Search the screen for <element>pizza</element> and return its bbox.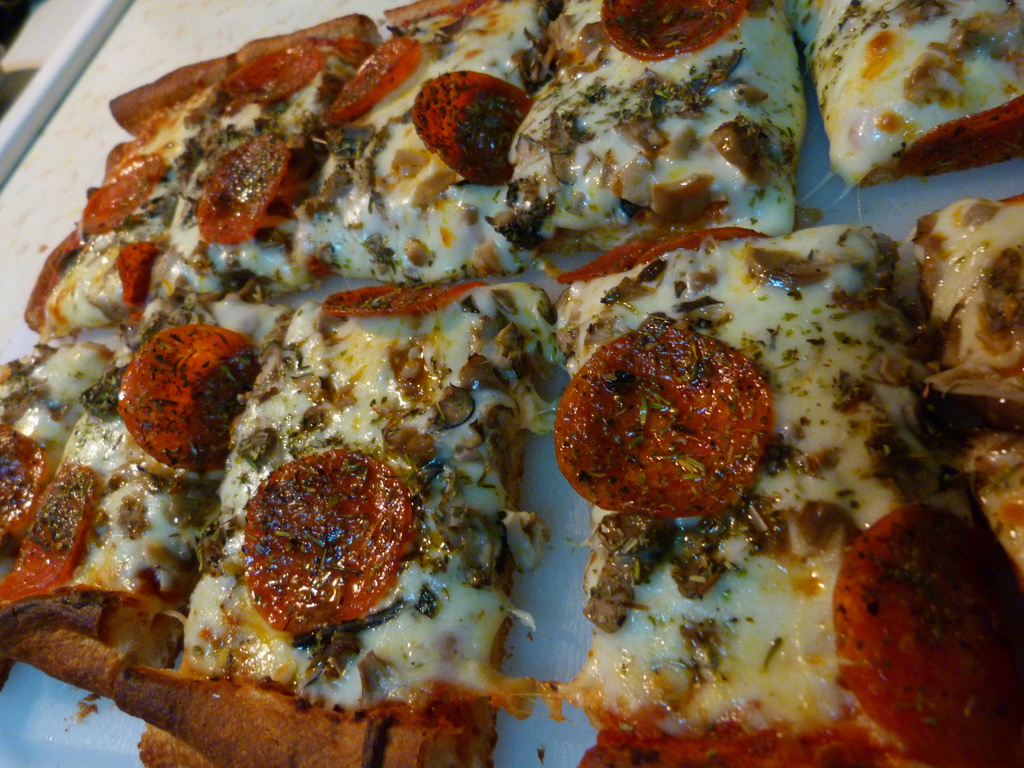
Found: (0, 6, 1023, 767).
